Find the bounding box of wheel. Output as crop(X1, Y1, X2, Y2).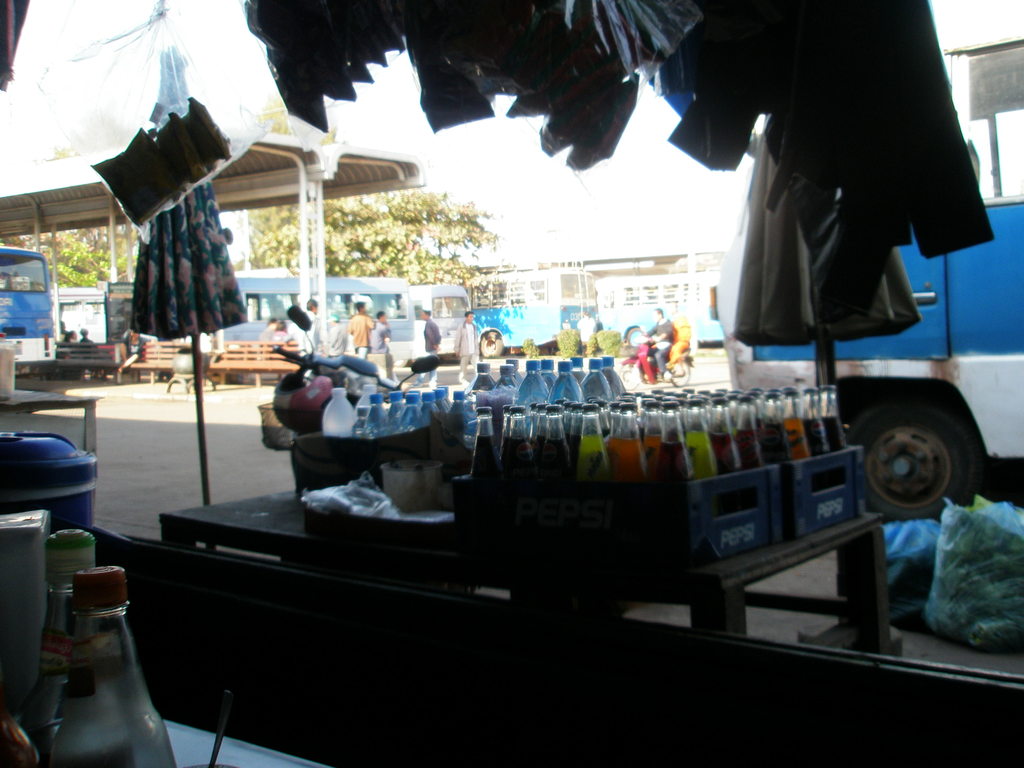
crop(620, 363, 637, 388).
